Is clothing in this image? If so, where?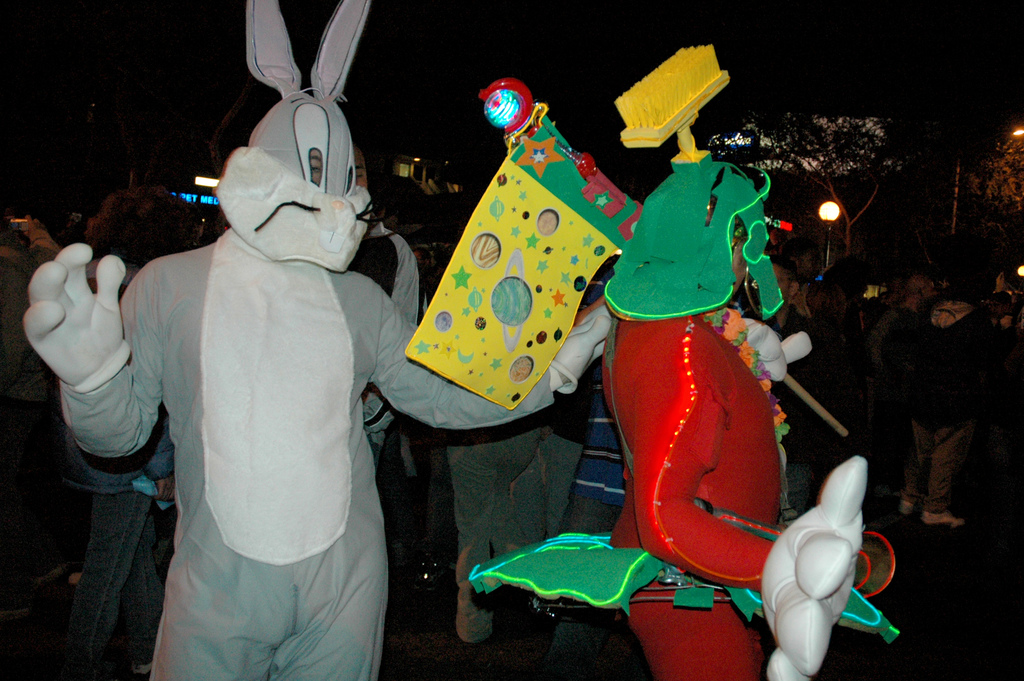
Yes, at region(52, 256, 178, 676).
